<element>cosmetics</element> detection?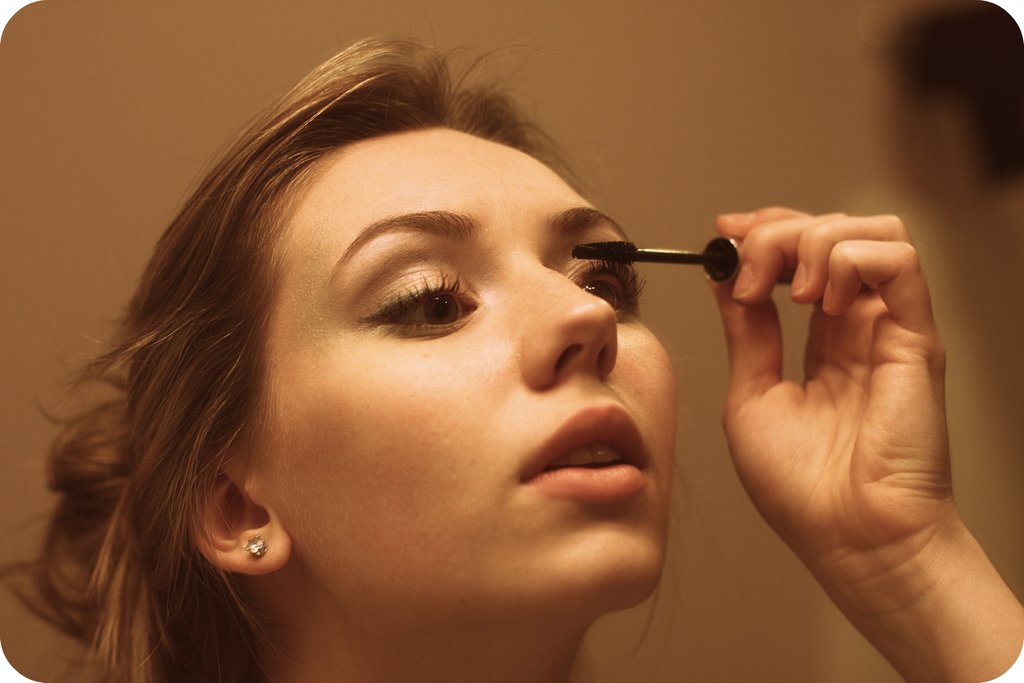
(567,237,744,290)
